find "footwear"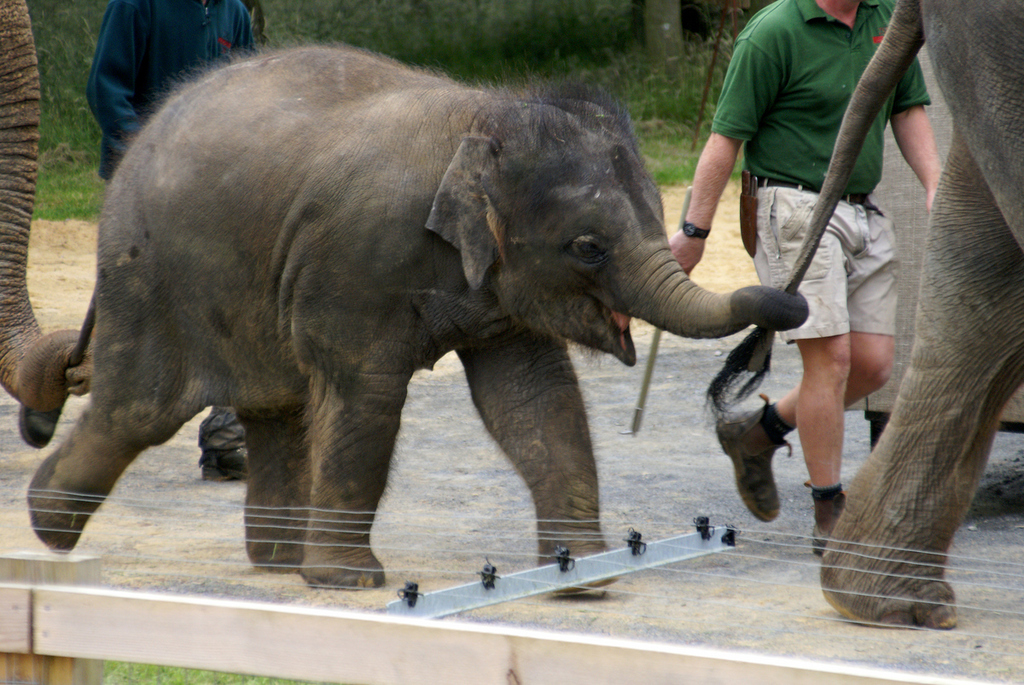
715,392,793,523
